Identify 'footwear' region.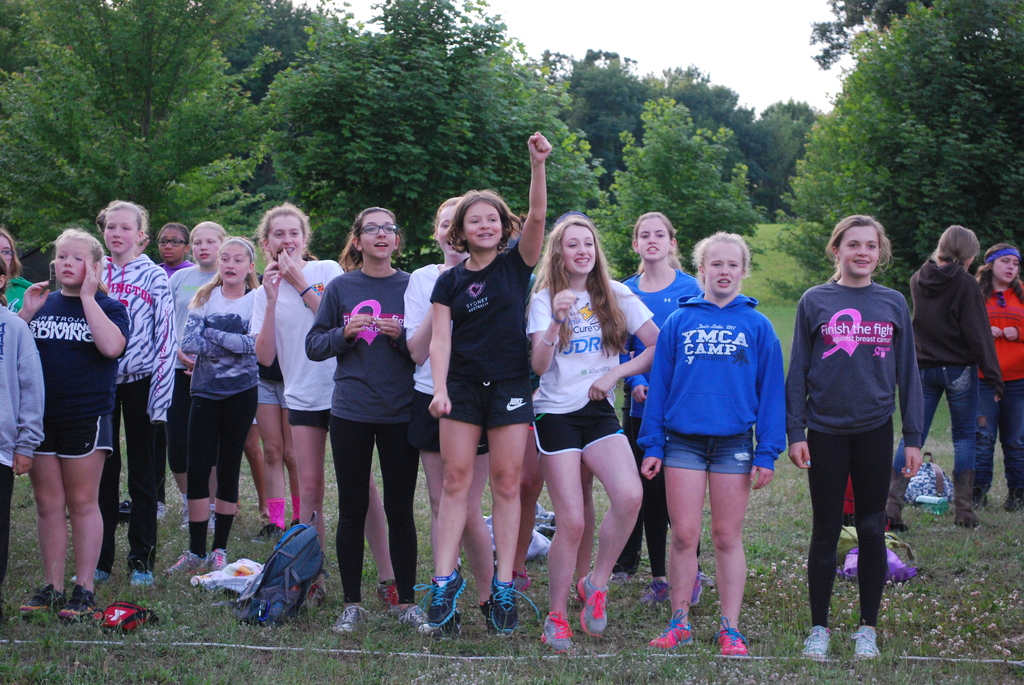
Region: (854,623,882,665).
